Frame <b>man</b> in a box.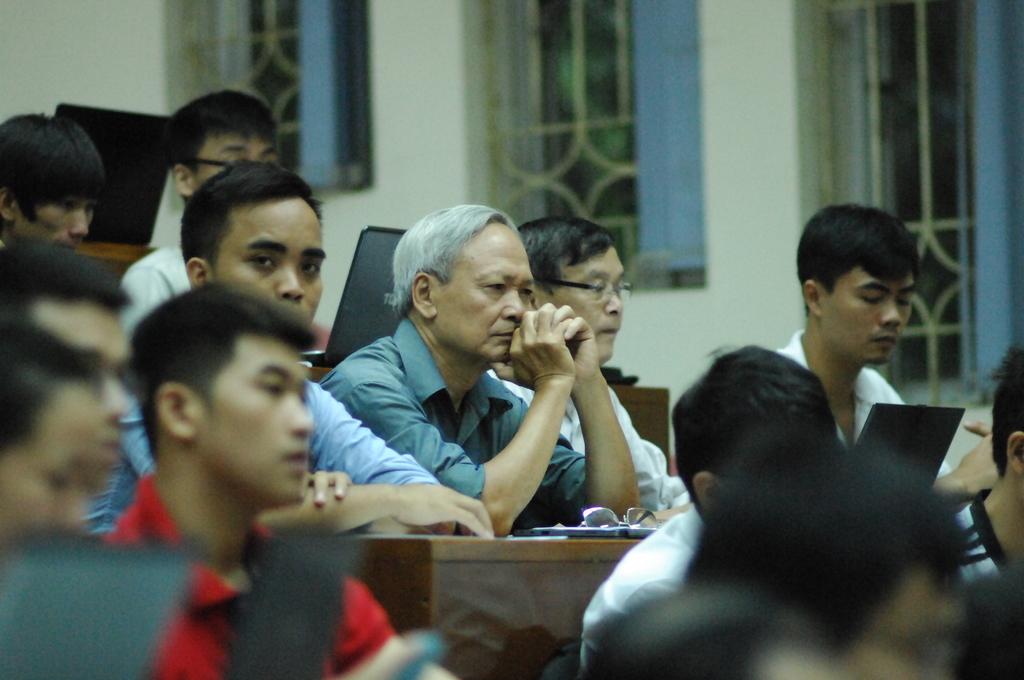
l=778, t=205, r=994, b=501.
